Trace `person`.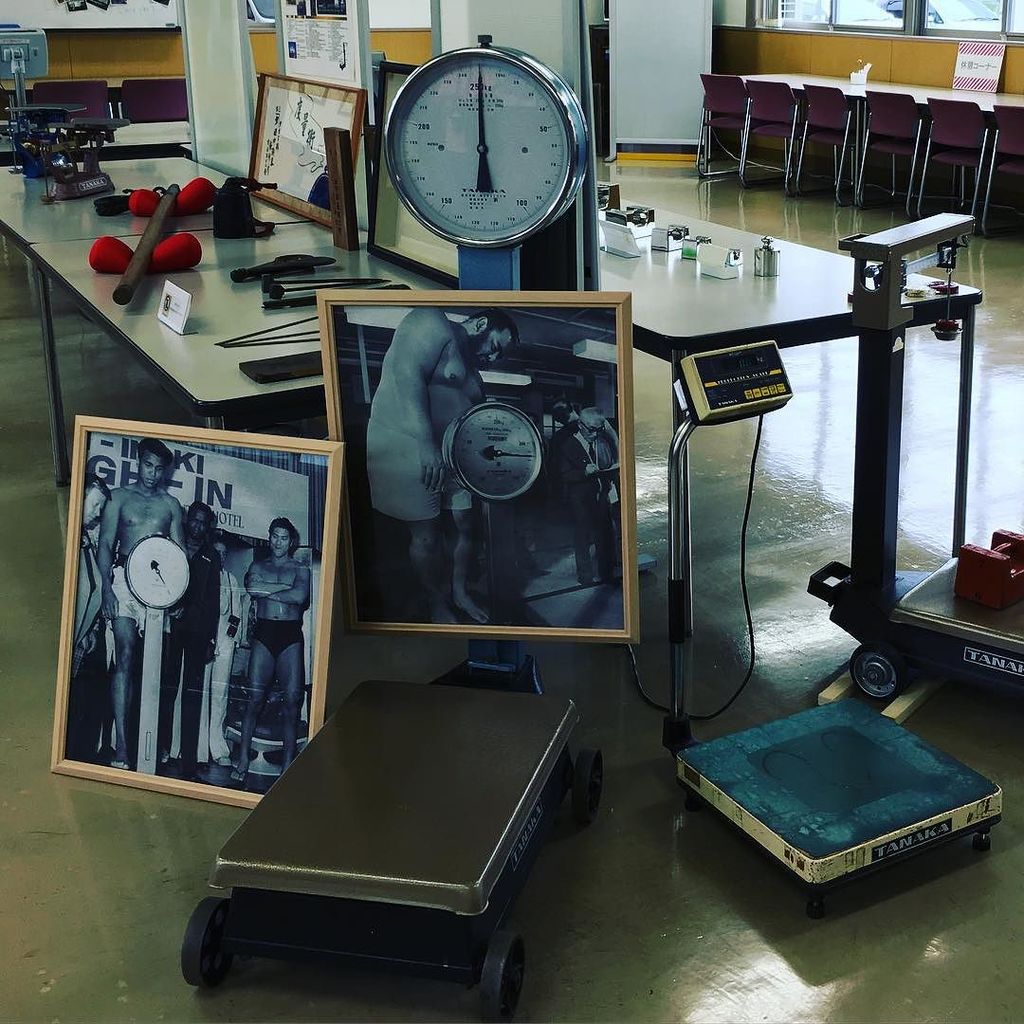
Traced to <box>73,476,112,686</box>.
